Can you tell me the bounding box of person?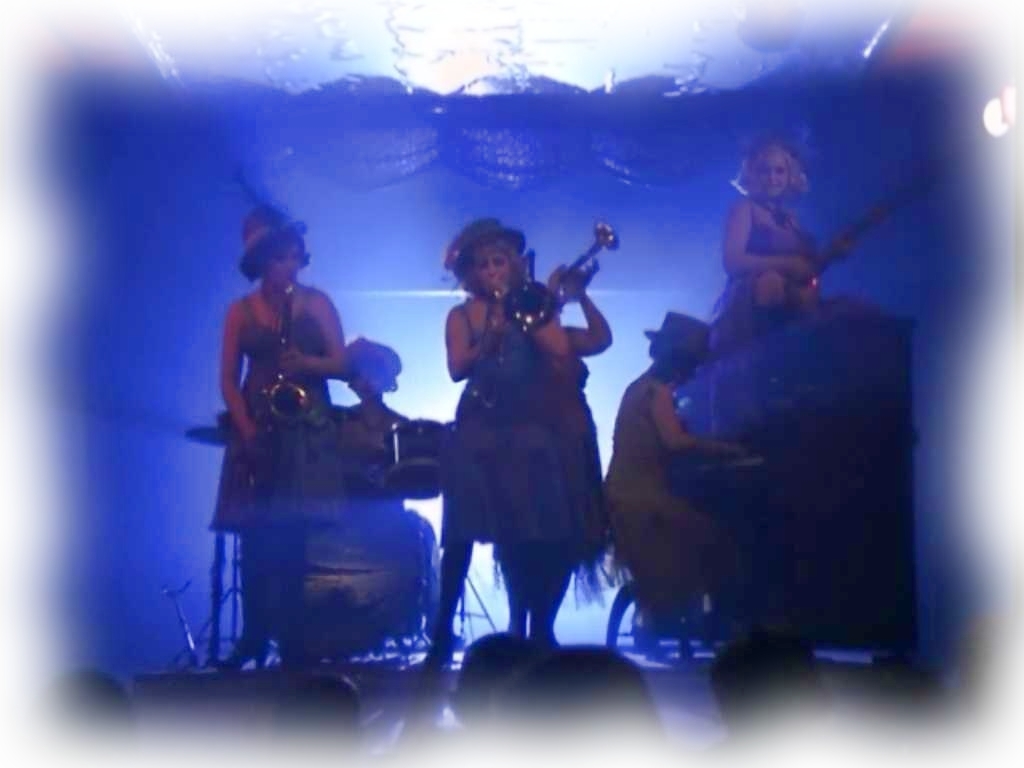
[599, 341, 751, 636].
